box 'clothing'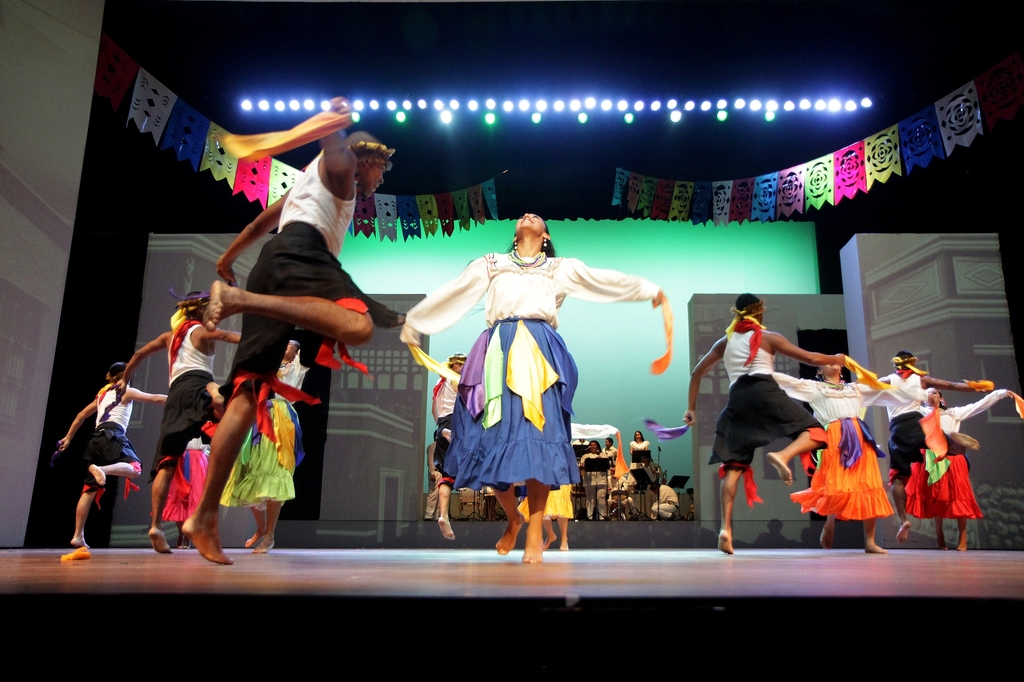
select_region(628, 439, 651, 484)
